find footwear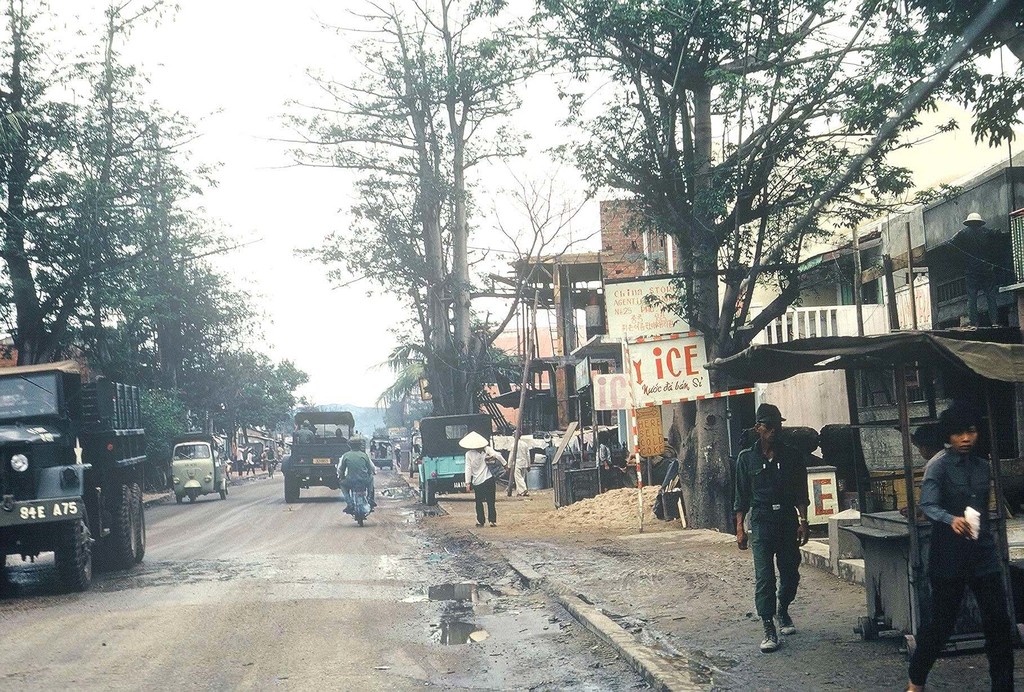
l=759, t=613, r=779, b=648
